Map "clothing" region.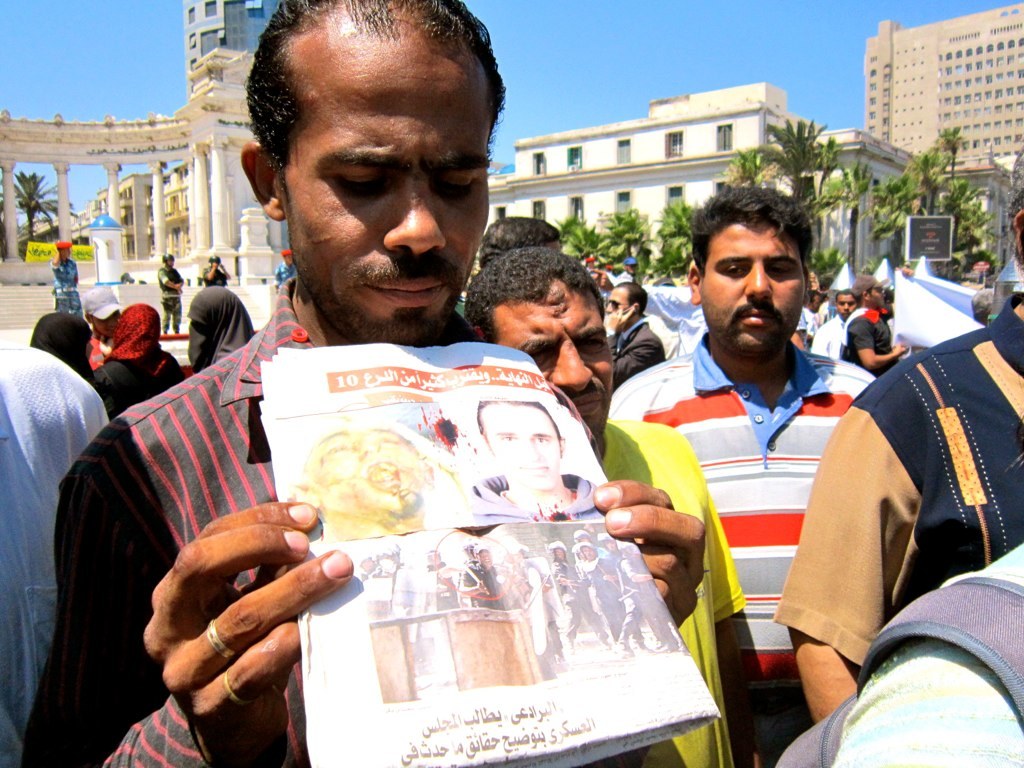
Mapped to <box>555,561,603,638</box>.
